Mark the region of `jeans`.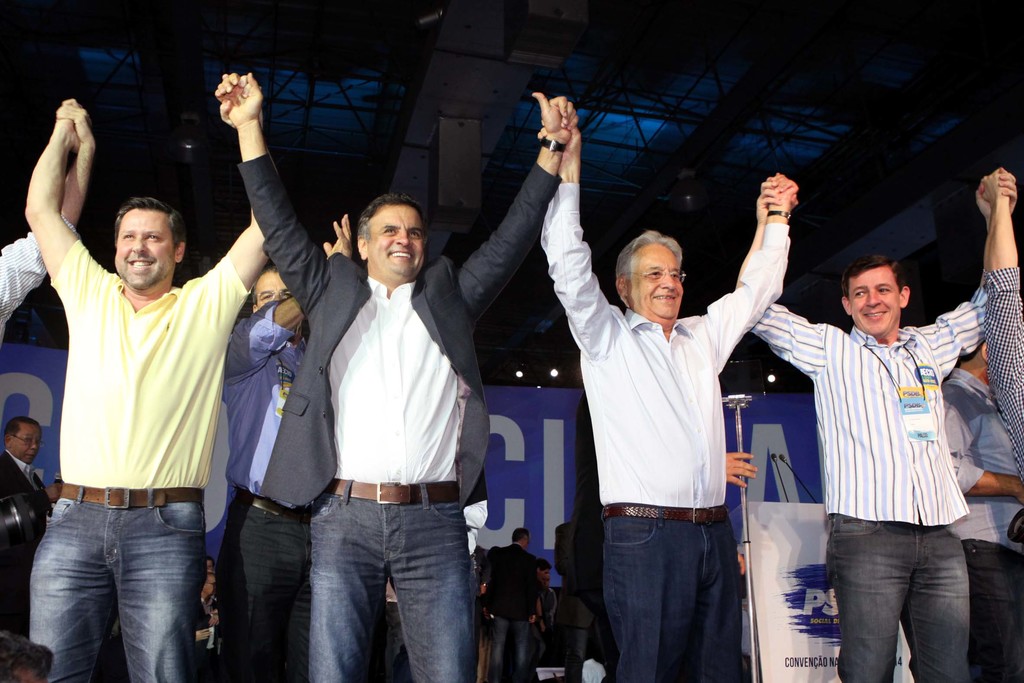
Region: x1=607 y1=507 x2=742 y2=682.
